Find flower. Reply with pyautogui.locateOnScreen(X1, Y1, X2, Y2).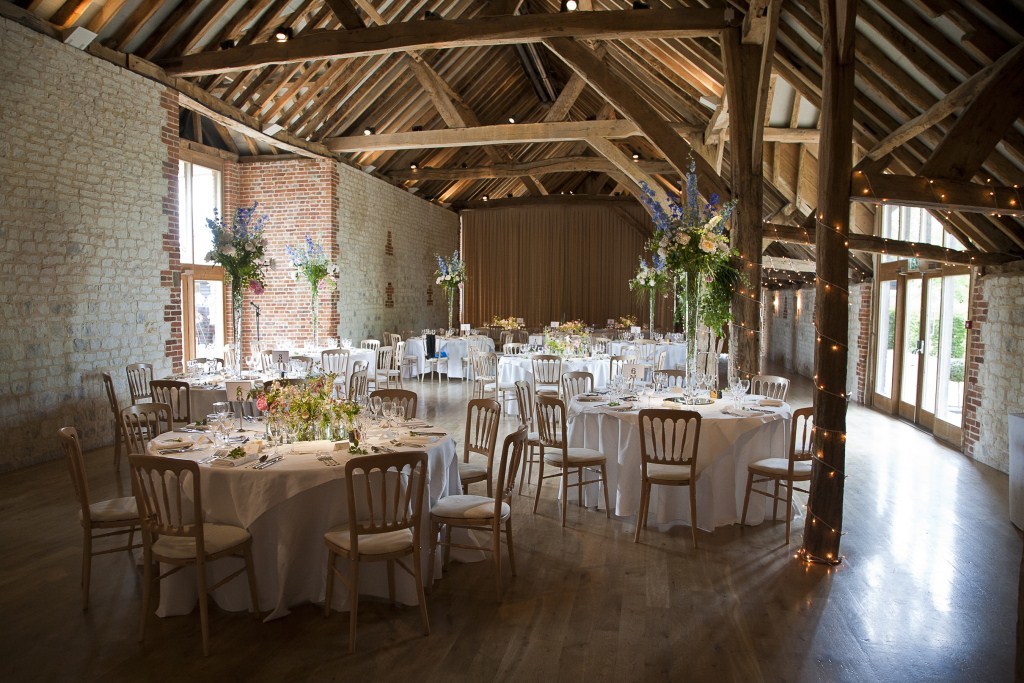
pyautogui.locateOnScreen(698, 234, 713, 254).
